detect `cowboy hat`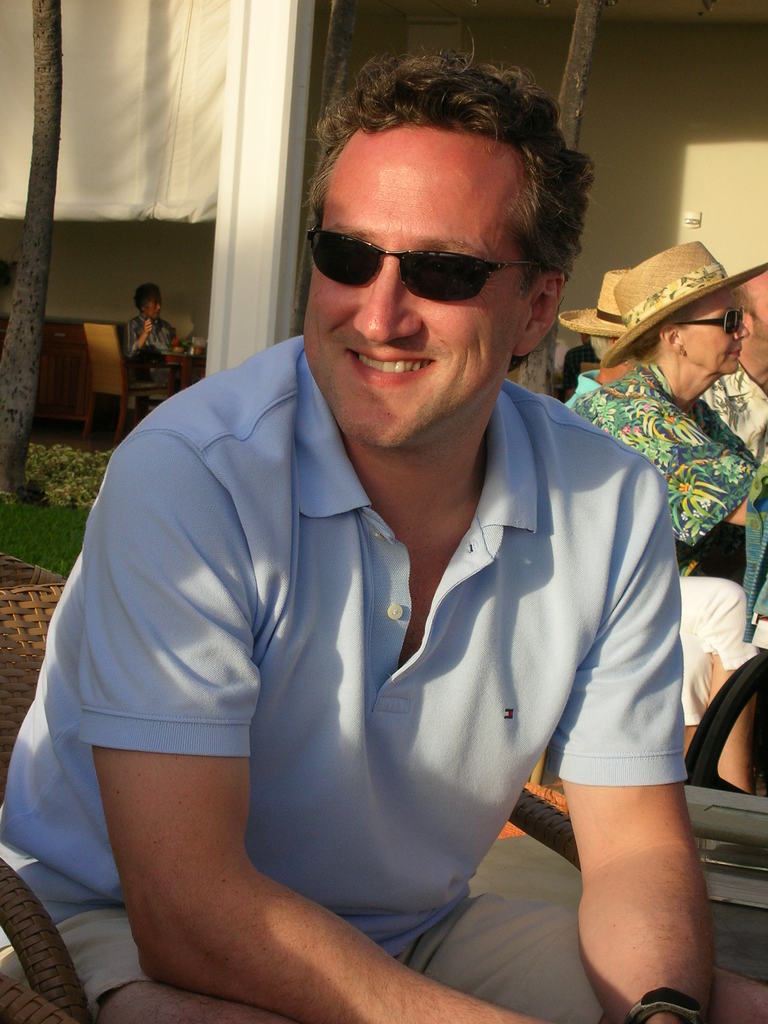
bbox=(554, 267, 629, 337)
